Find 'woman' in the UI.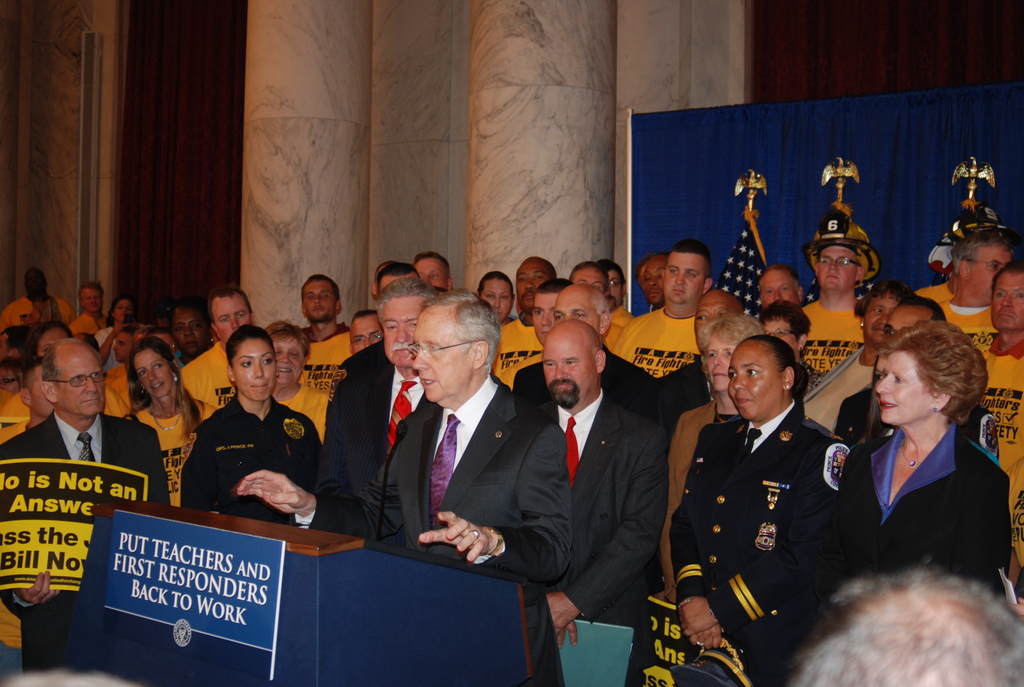
UI element at bbox(266, 322, 333, 422).
